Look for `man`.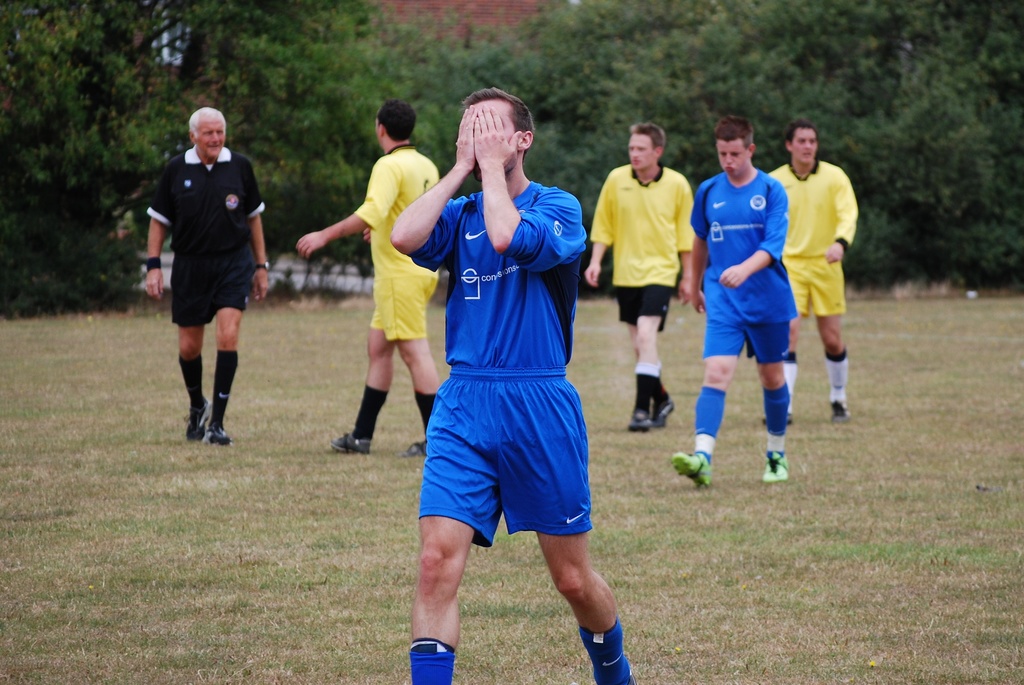
Found: x1=757, y1=117, x2=863, y2=424.
